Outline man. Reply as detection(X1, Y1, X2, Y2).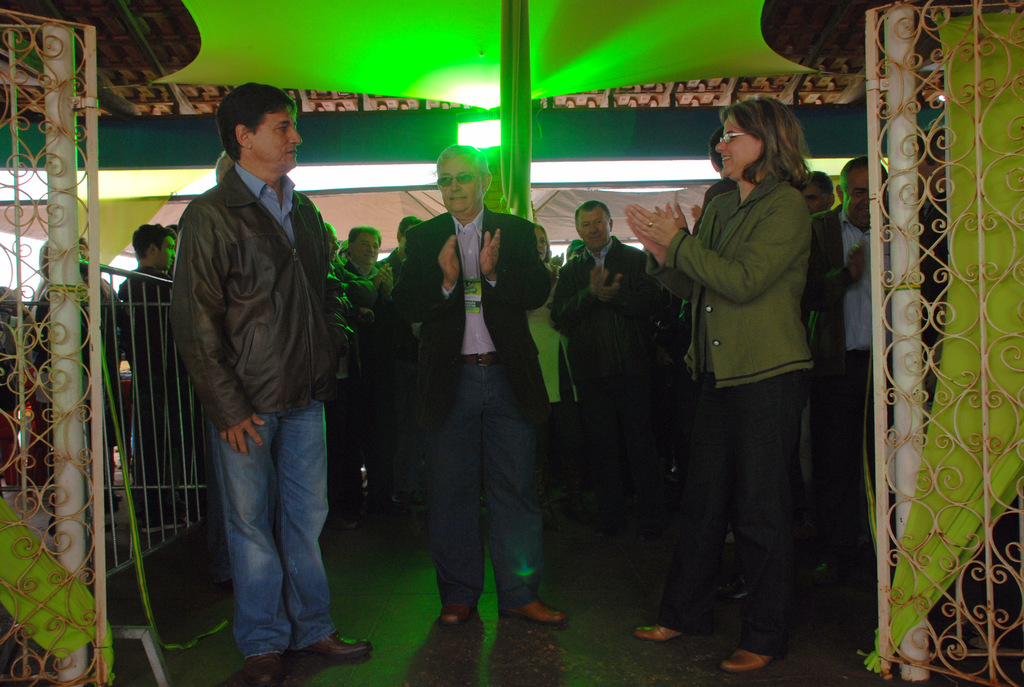
detection(801, 154, 893, 601).
